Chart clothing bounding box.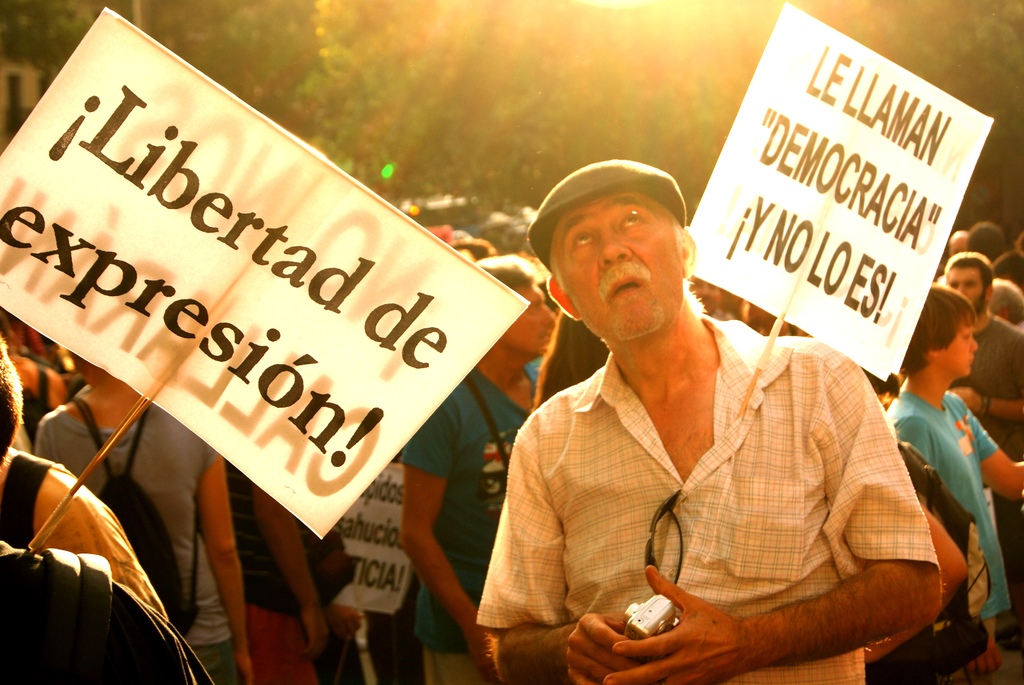
Charted: 38:397:244:682.
